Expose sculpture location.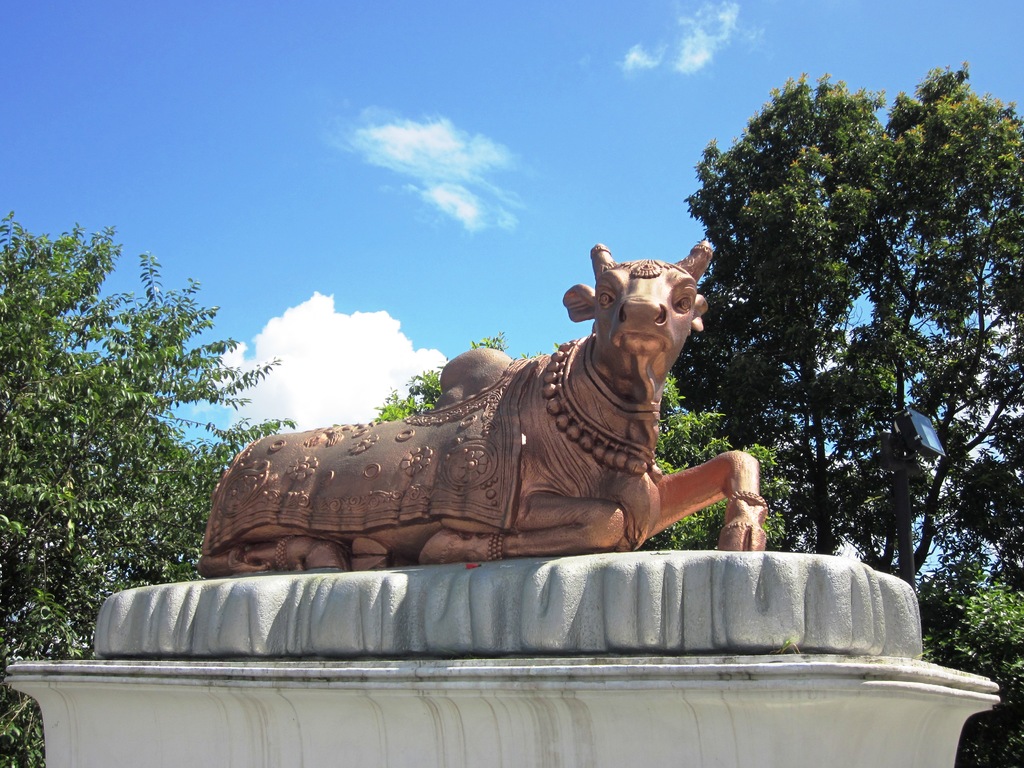
Exposed at (205,230,806,590).
